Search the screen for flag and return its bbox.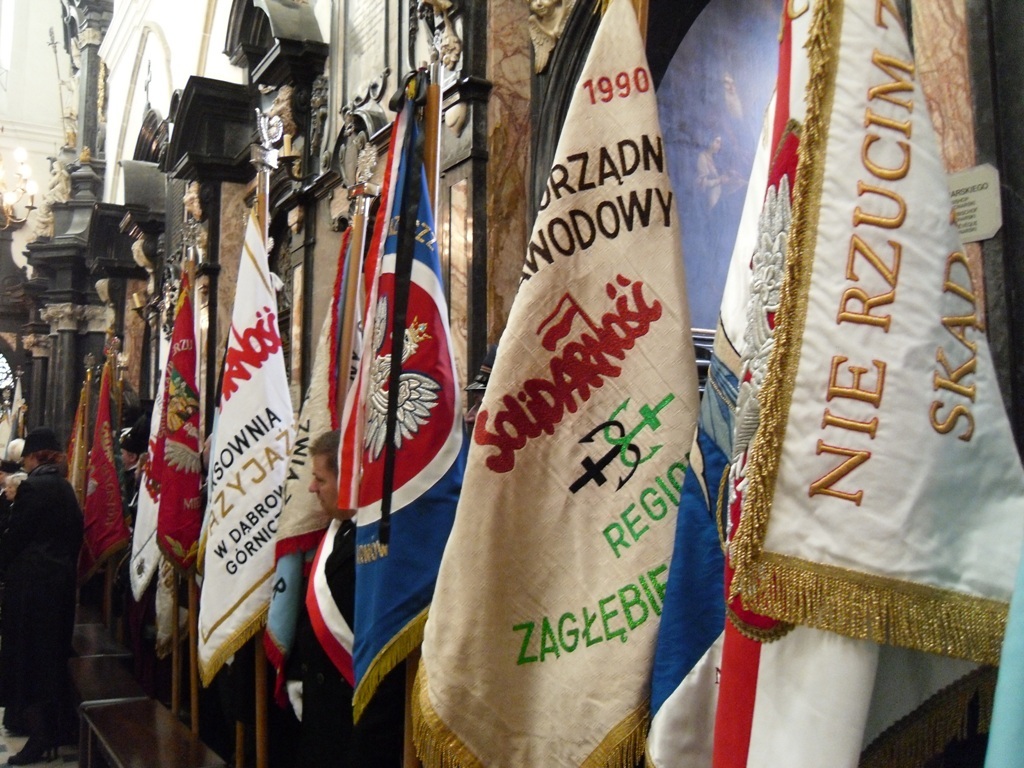
Found: [x1=64, y1=376, x2=92, y2=525].
